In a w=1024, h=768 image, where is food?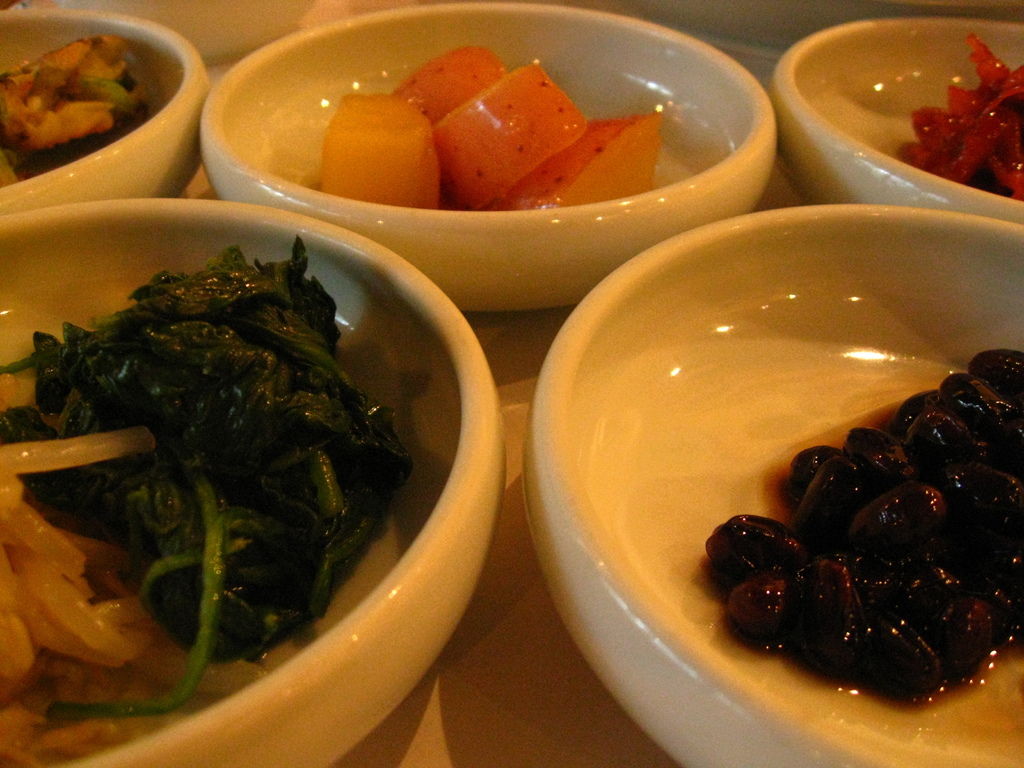
[left=0, top=33, right=146, bottom=184].
